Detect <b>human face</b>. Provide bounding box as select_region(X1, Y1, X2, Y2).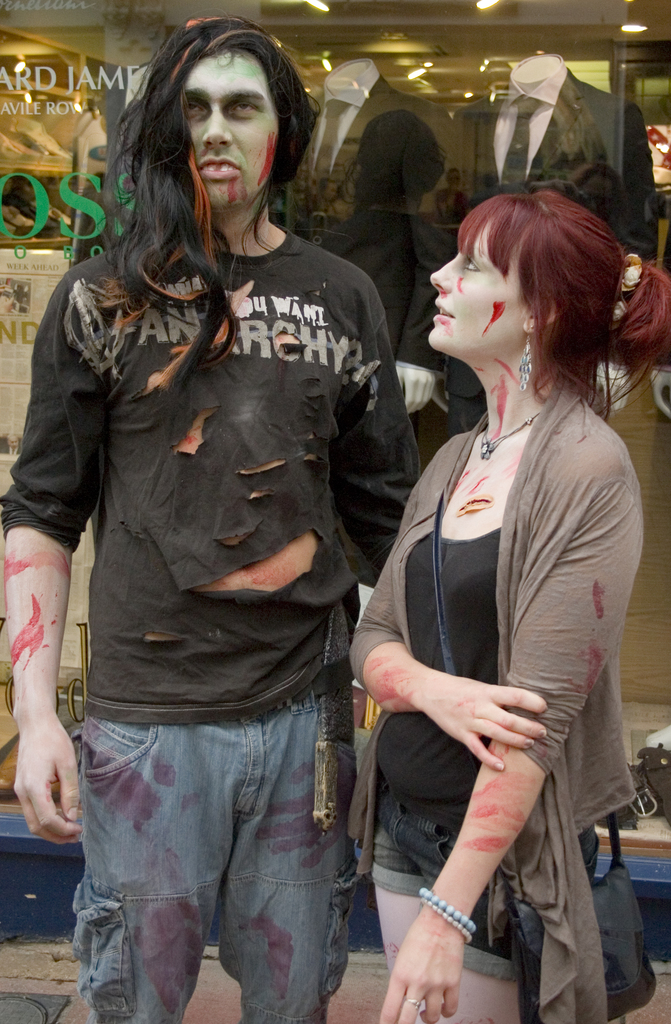
select_region(431, 221, 529, 344).
